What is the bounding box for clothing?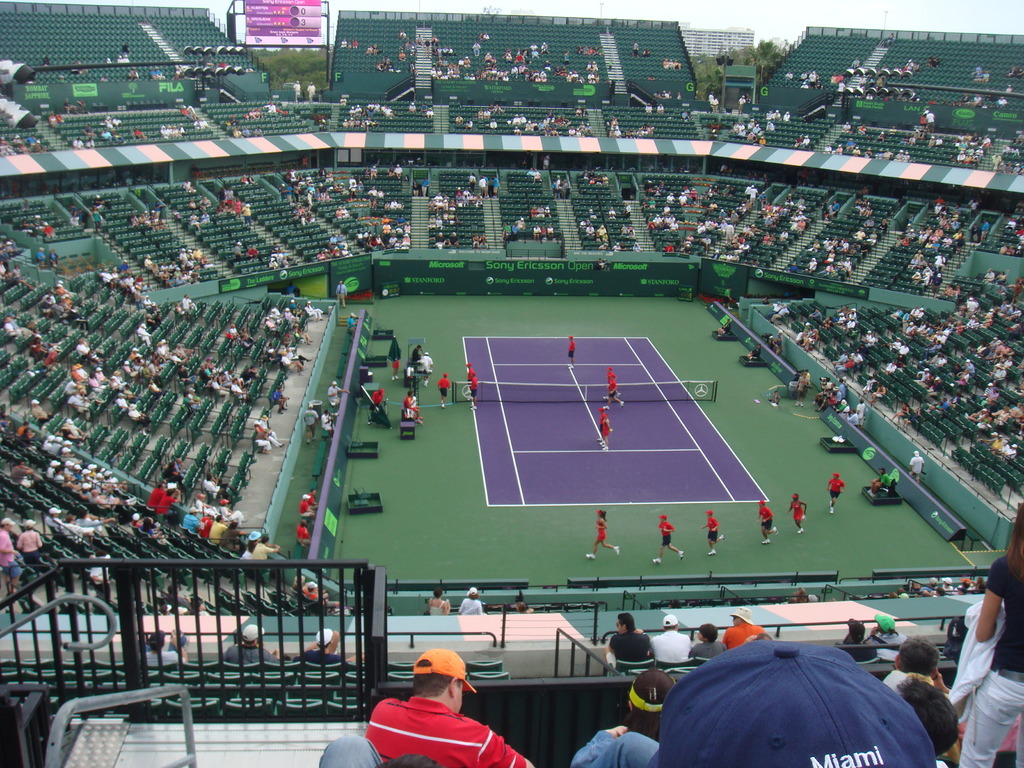
[883, 669, 929, 695].
